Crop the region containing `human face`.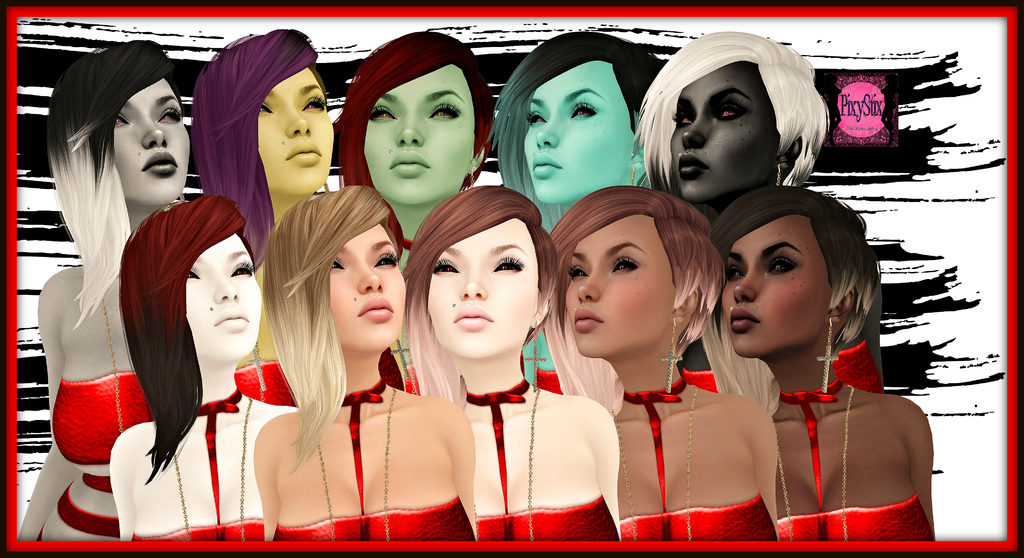
Crop region: (188, 231, 259, 358).
